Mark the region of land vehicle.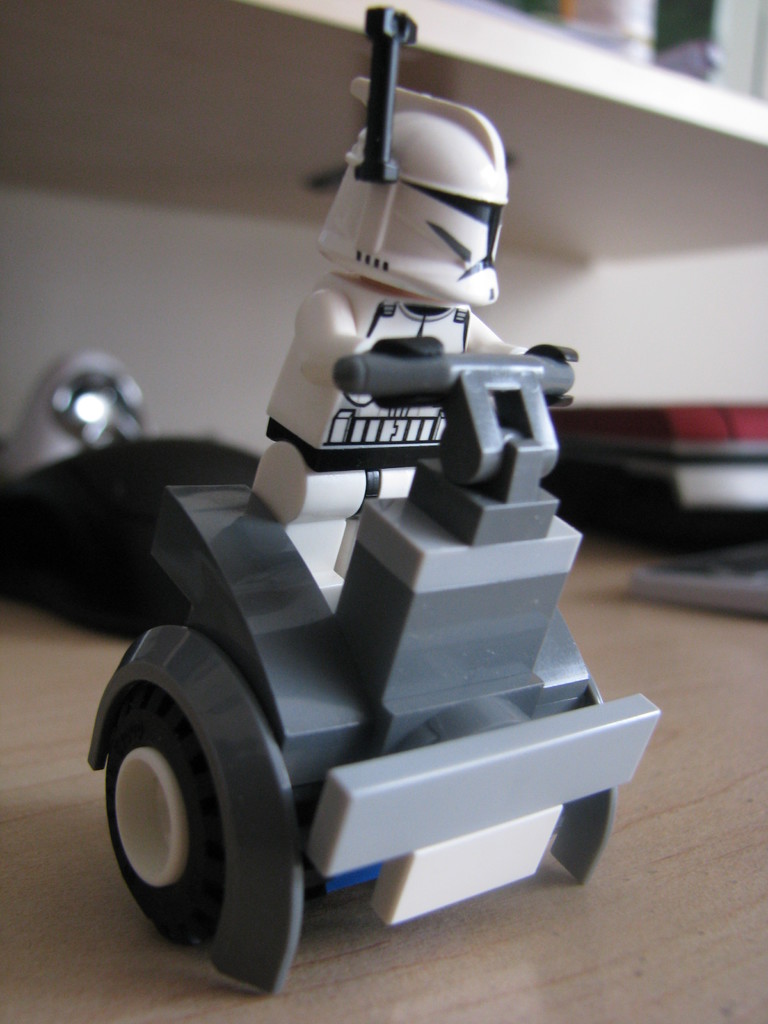
Region: region(76, 344, 659, 998).
